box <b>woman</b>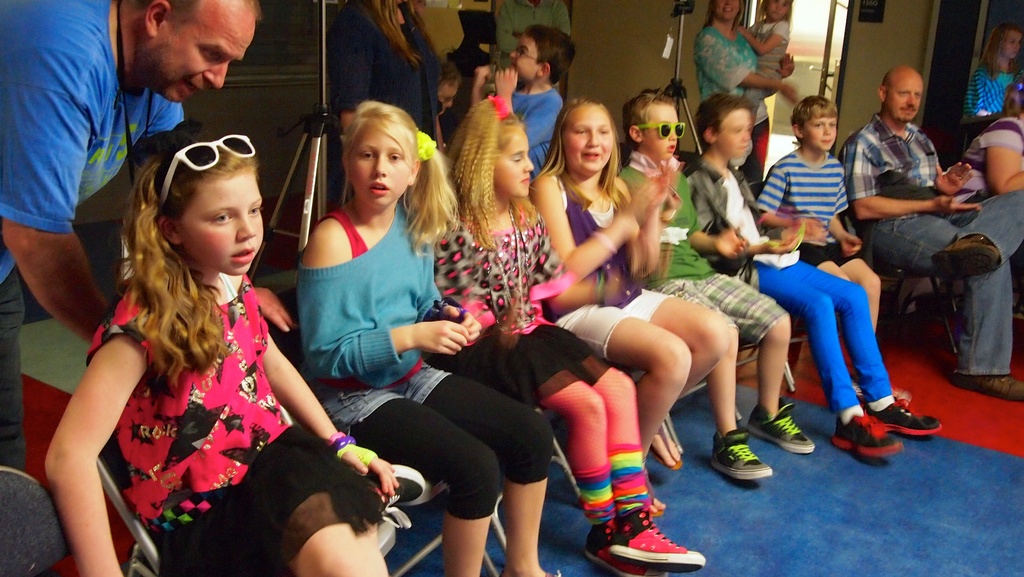
<region>959, 72, 1023, 208</region>
